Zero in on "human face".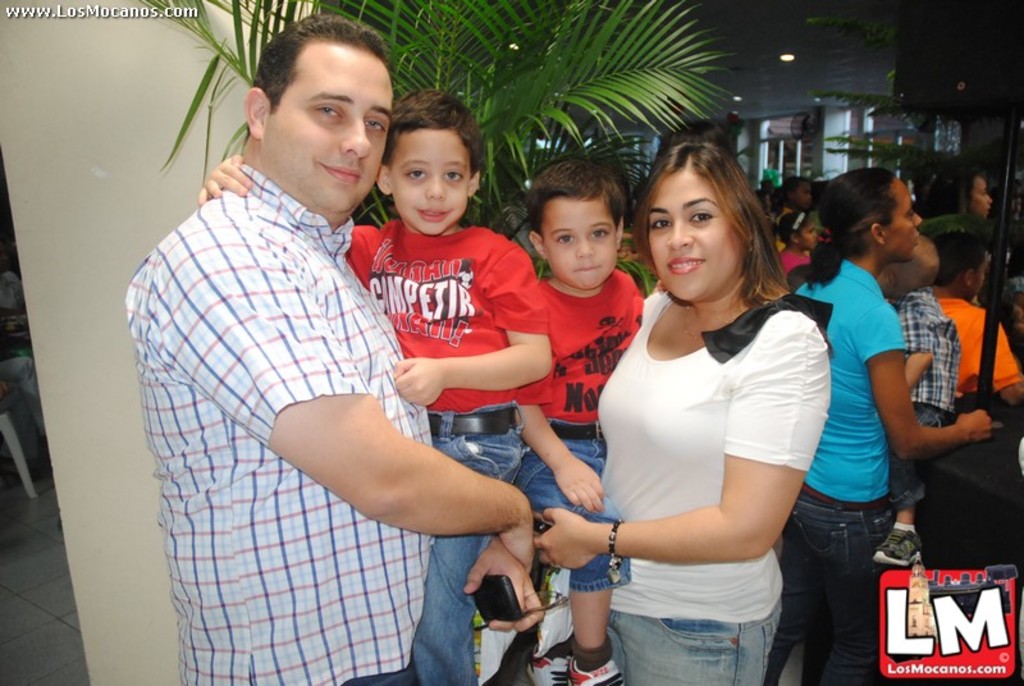
Zeroed in: x1=270, y1=37, x2=394, y2=215.
